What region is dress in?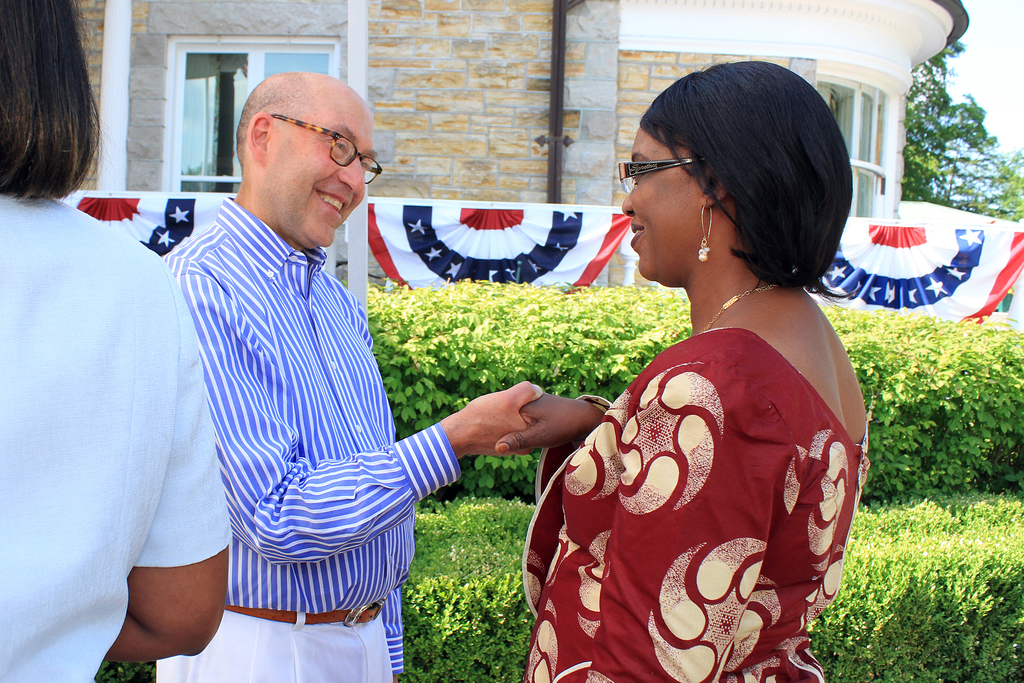
BBox(518, 325, 872, 682).
